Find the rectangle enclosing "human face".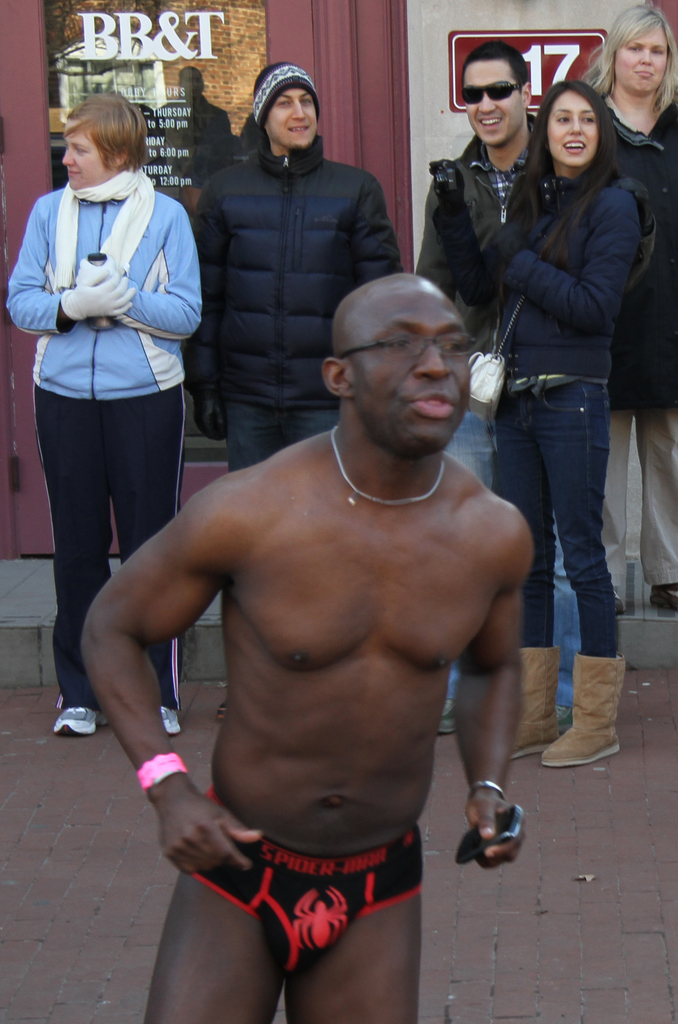
bbox=[614, 13, 674, 92].
